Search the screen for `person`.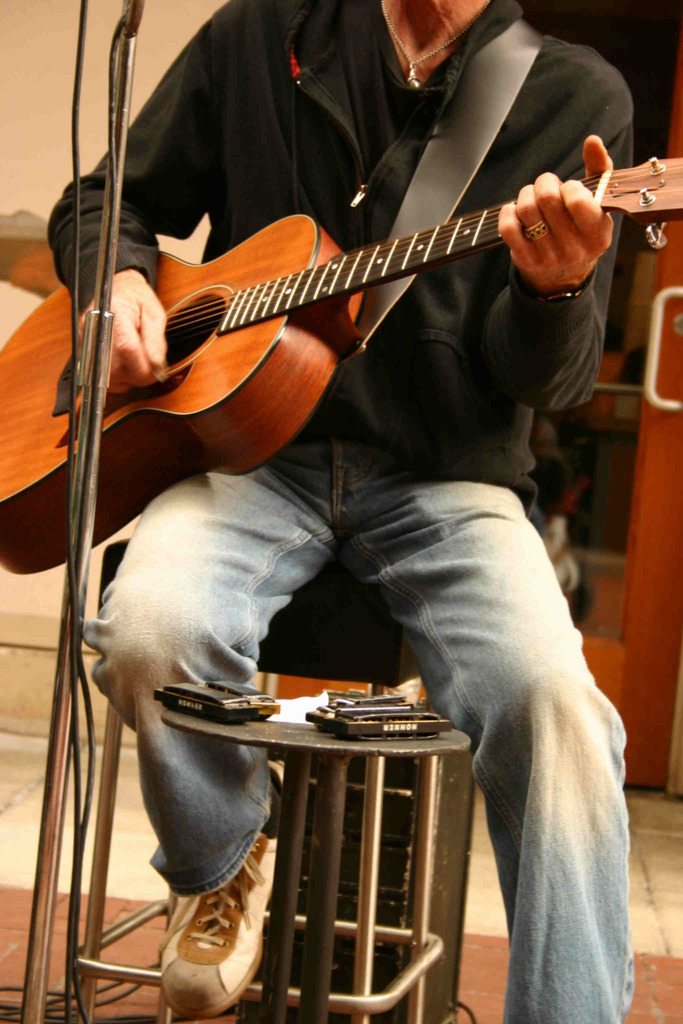
Found at l=44, t=0, r=651, b=1023.
